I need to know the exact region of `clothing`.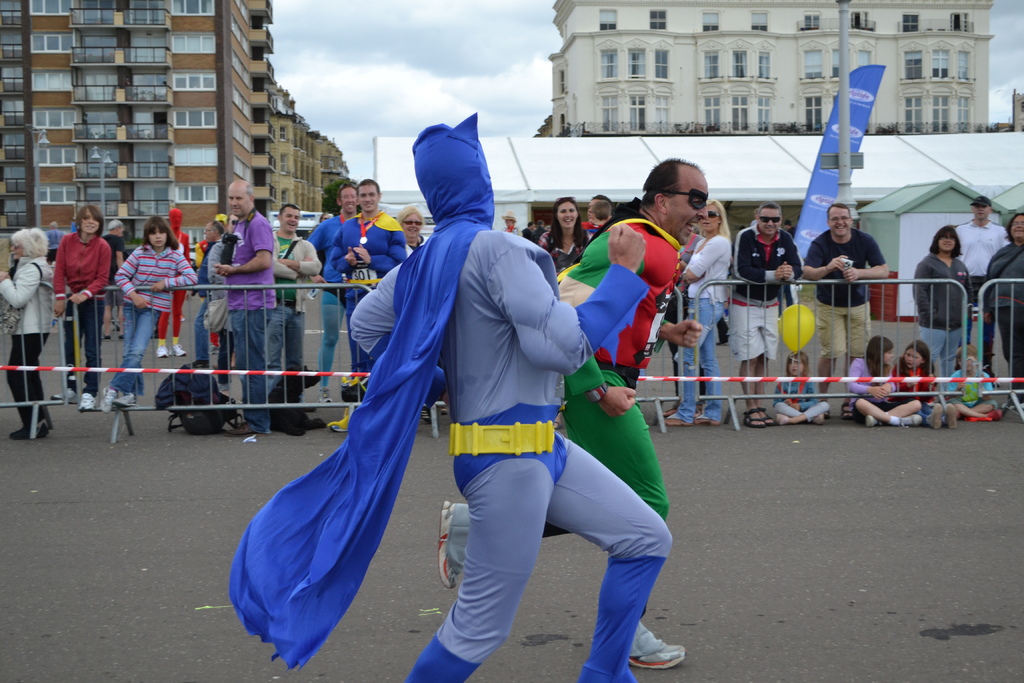
Region: pyautogui.locateOnScreen(913, 251, 974, 377).
